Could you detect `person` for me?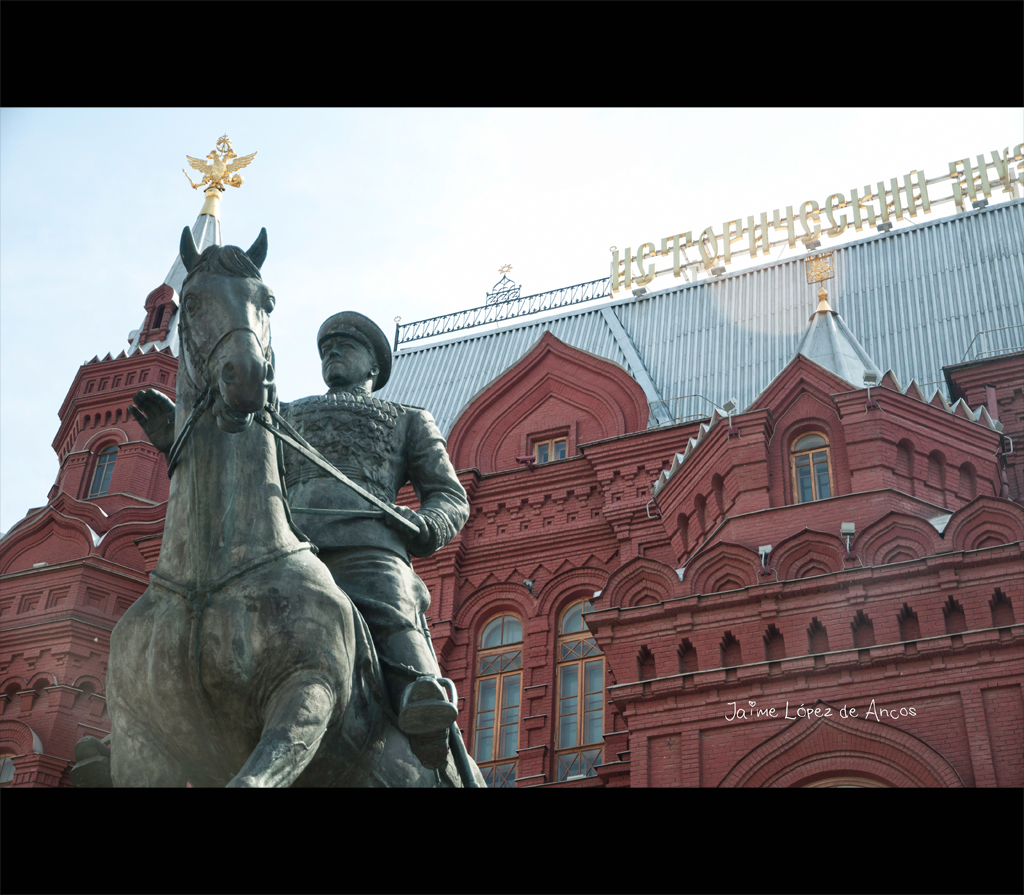
Detection result: detection(134, 304, 461, 772).
